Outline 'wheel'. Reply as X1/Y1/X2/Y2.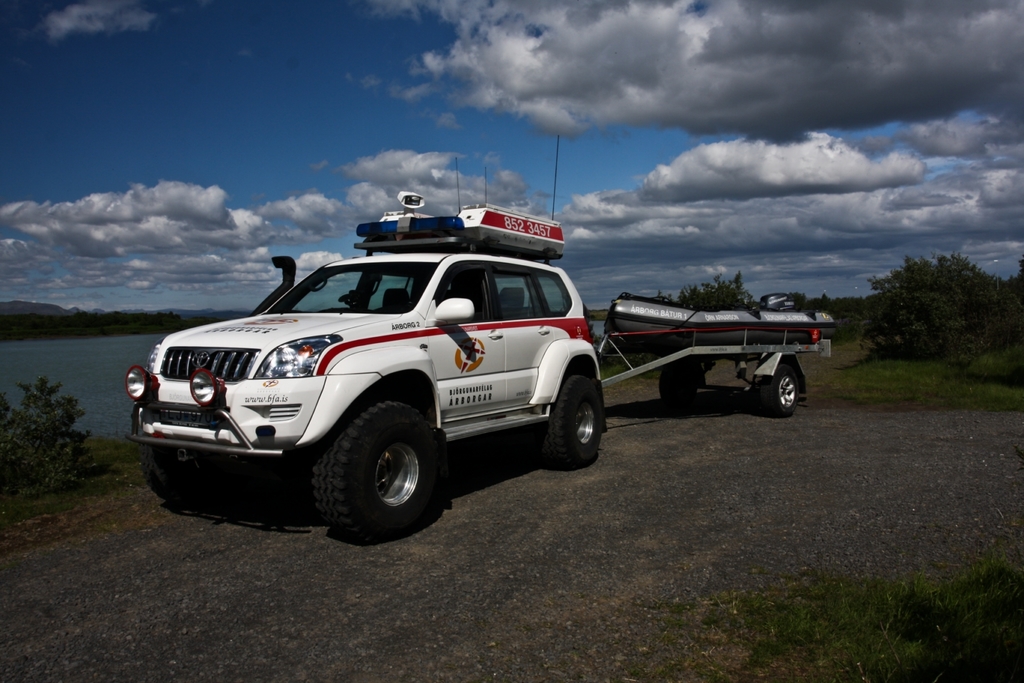
657/367/696/408.
